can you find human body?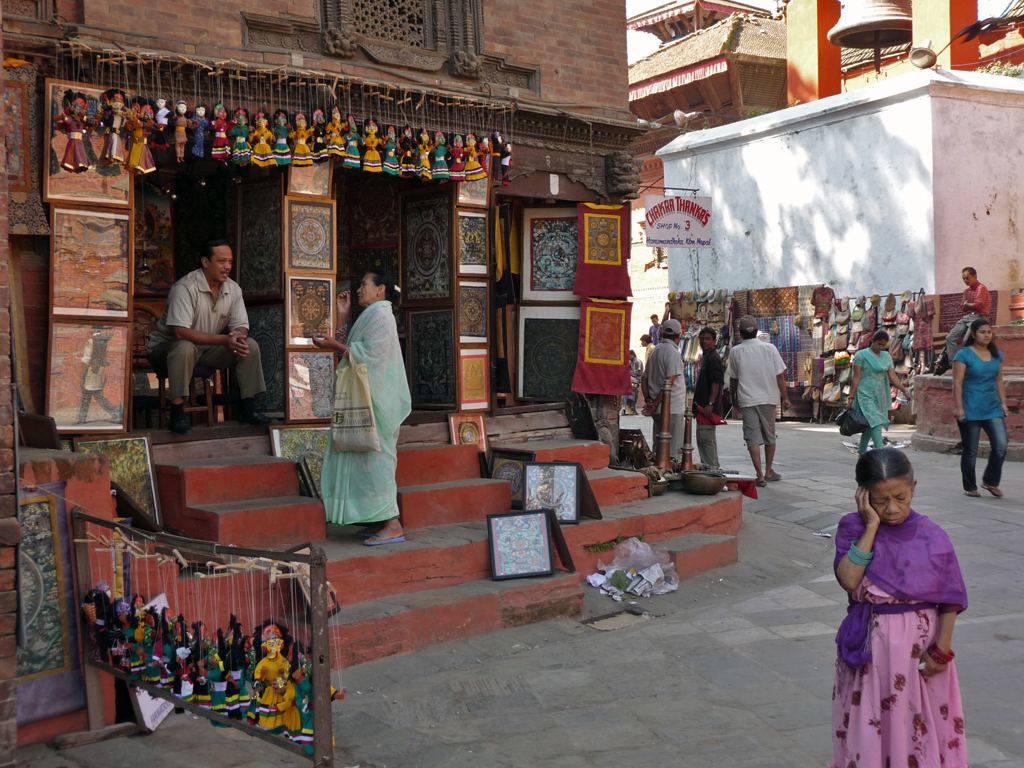
Yes, bounding box: (695,345,732,477).
